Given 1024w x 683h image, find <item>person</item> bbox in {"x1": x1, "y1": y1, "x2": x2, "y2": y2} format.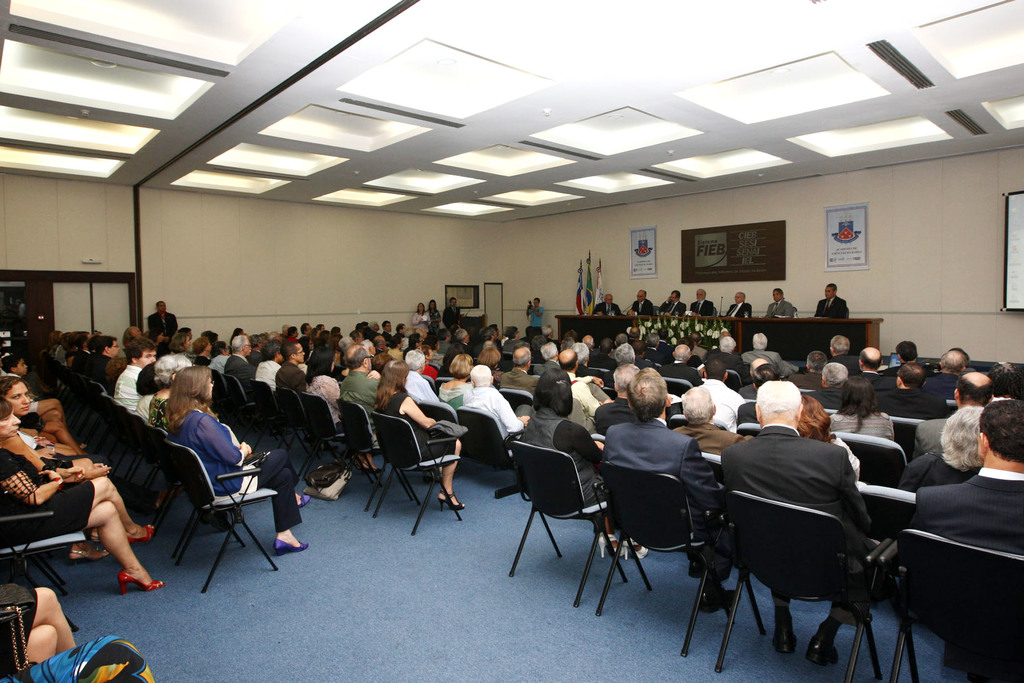
{"x1": 814, "y1": 281, "x2": 849, "y2": 317}.
